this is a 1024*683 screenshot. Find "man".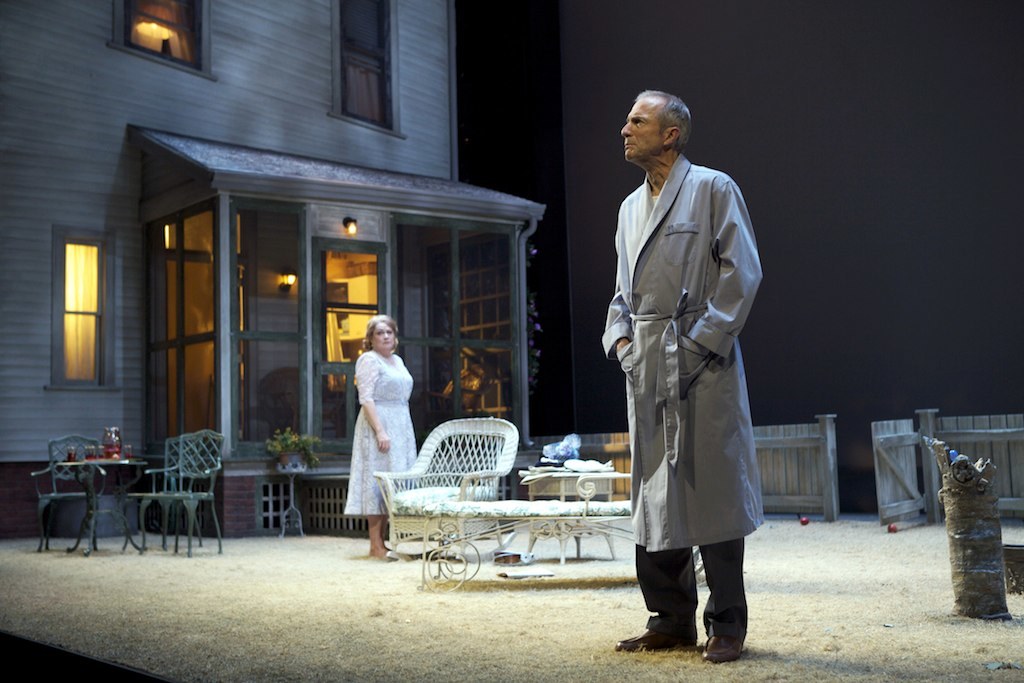
Bounding box: (left=585, top=70, right=782, bottom=638).
